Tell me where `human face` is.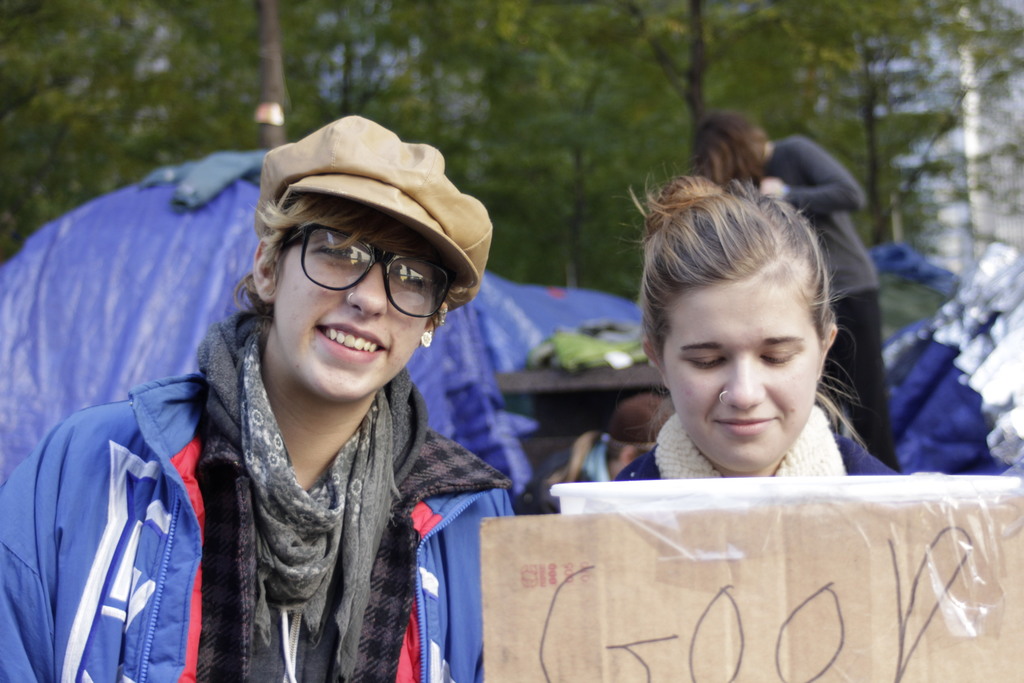
`human face` is at locate(271, 210, 440, 402).
